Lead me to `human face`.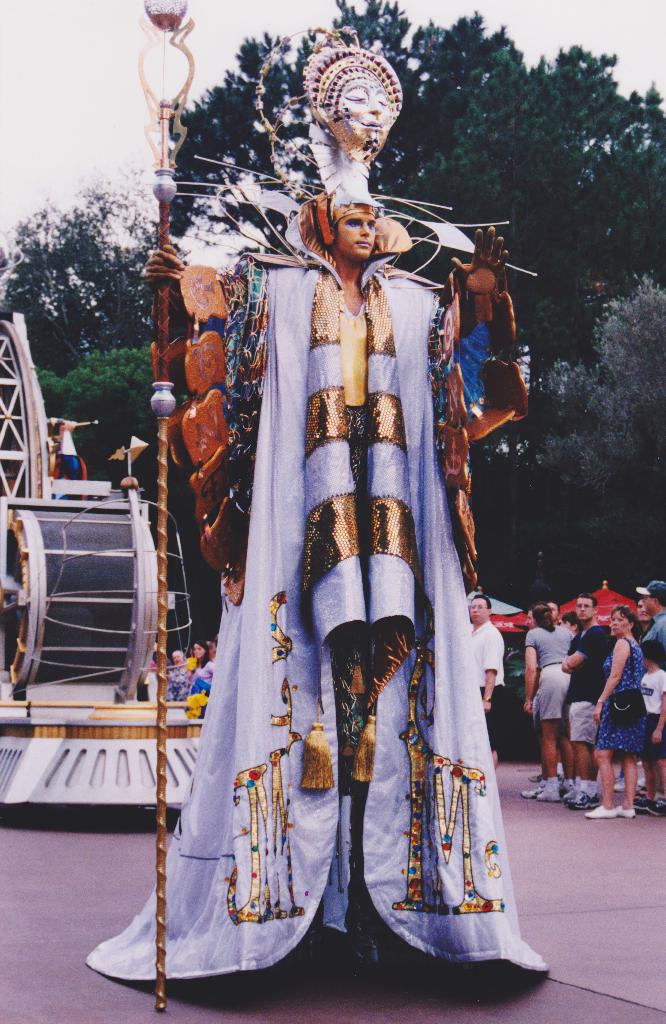
Lead to 645 659 648 667.
